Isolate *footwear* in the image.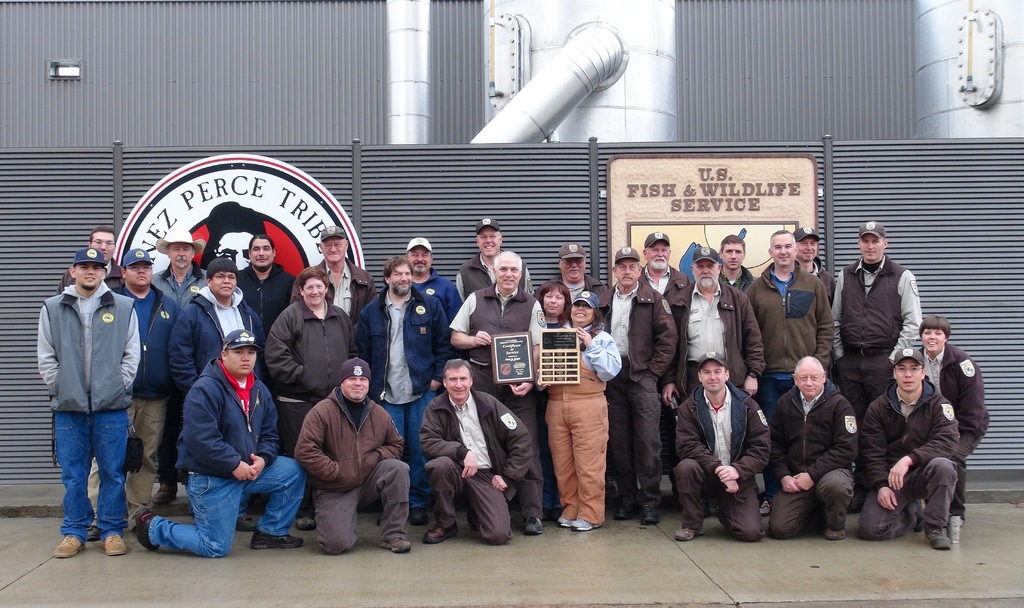
Isolated region: [924, 523, 949, 550].
